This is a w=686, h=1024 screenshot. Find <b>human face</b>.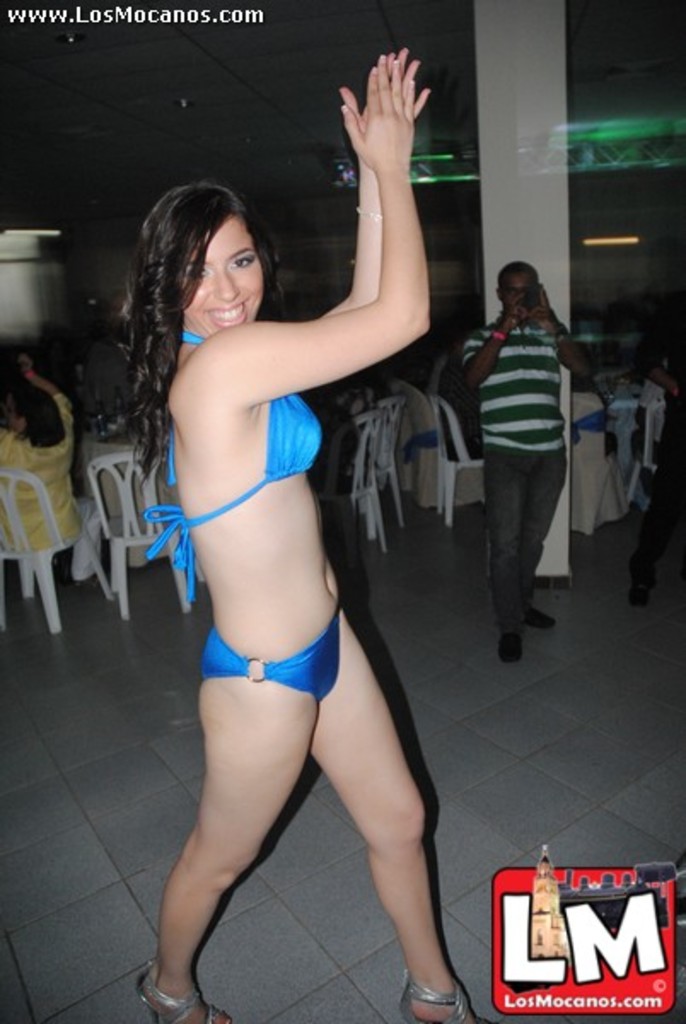
Bounding box: detection(176, 215, 259, 333).
